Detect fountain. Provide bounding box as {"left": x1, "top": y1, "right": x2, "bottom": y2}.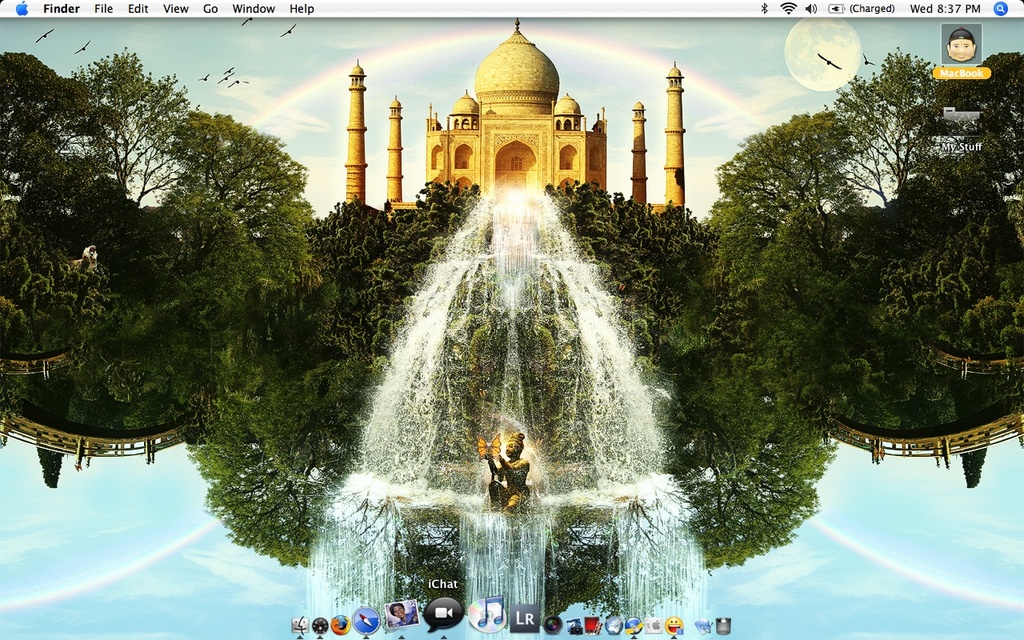
{"left": 323, "top": 126, "right": 668, "bottom": 575}.
